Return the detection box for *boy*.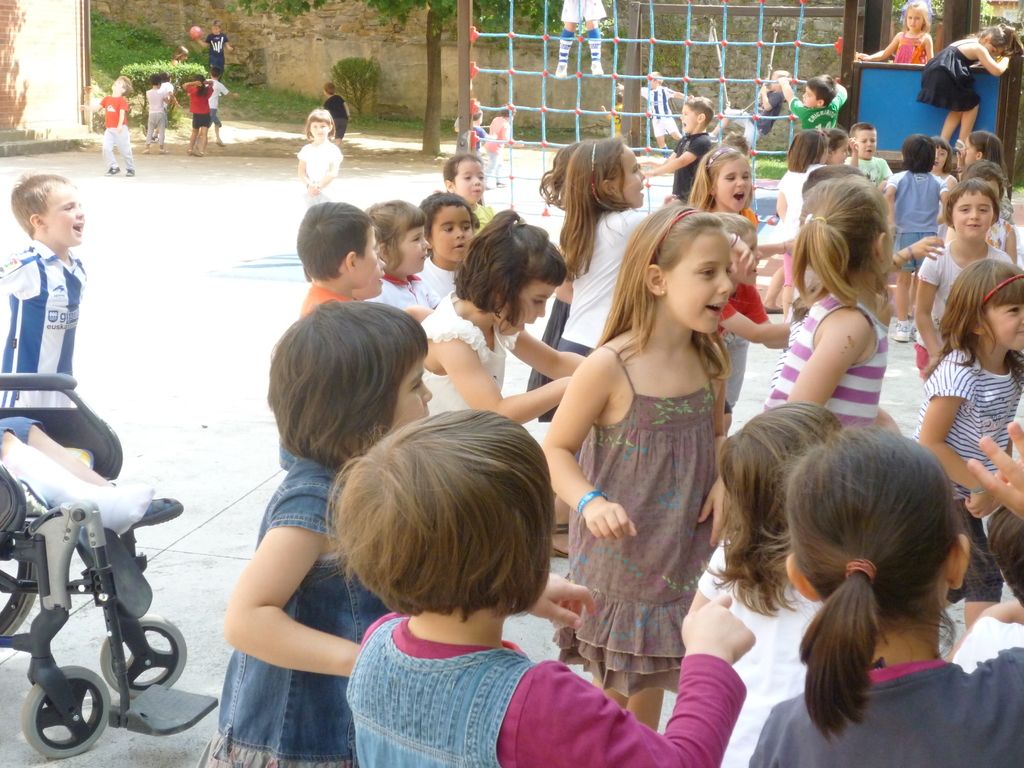
select_region(417, 189, 475, 300).
